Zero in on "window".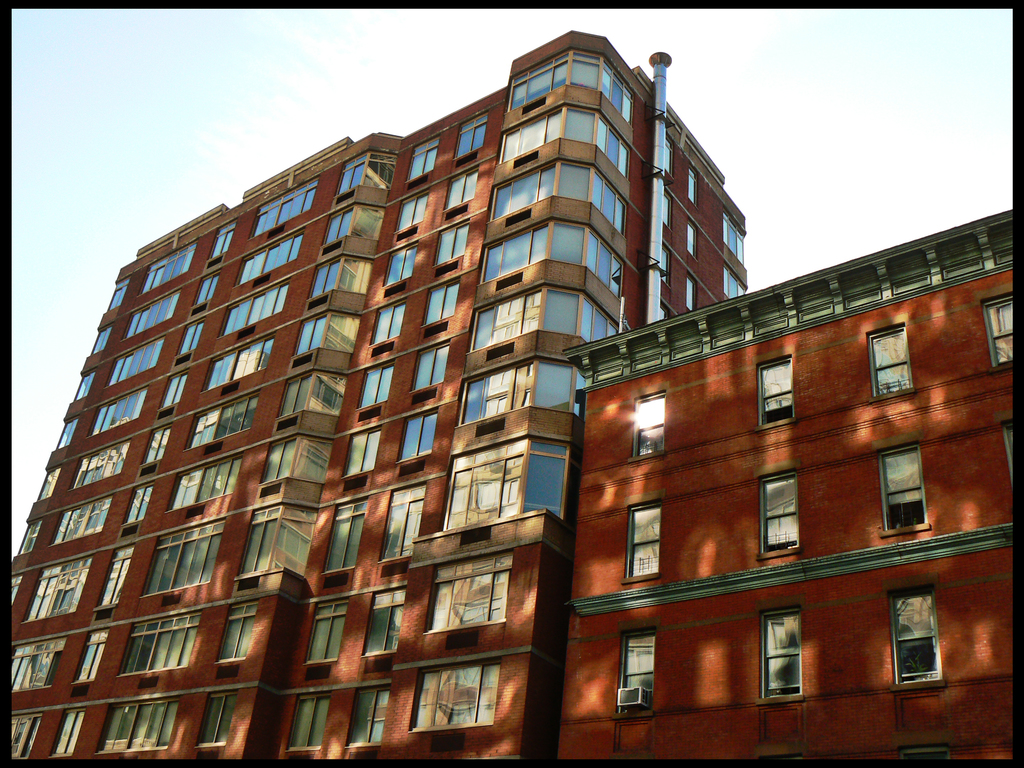
Zeroed in: {"left": 282, "top": 692, "right": 332, "bottom": 754}.
